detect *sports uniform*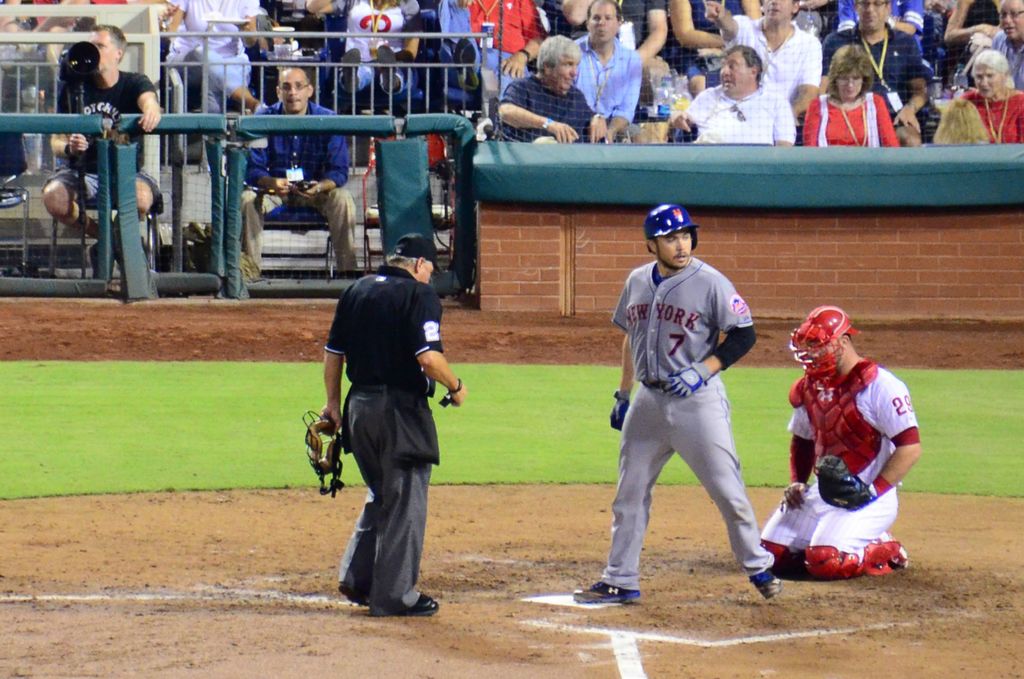
<region>325, 234, 439, 621</region>
